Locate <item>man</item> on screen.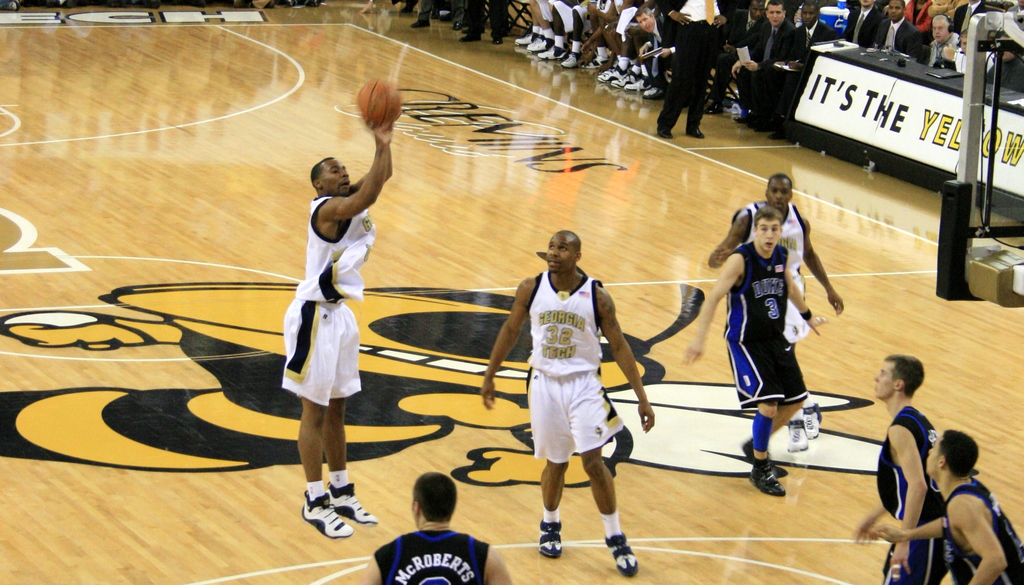
On screen at box=[677, 212, 829, 495].
